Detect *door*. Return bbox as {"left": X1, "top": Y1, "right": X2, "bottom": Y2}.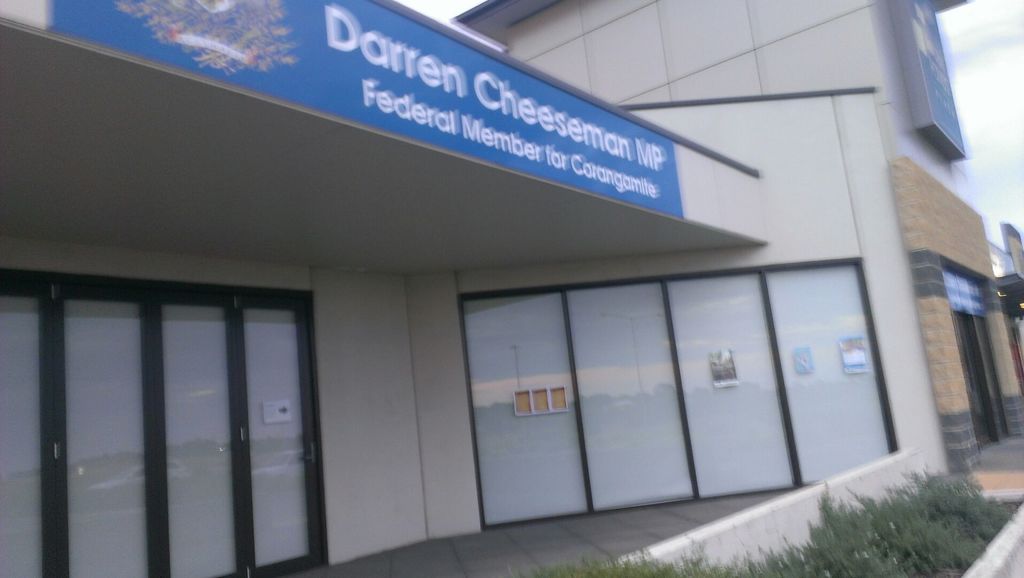
{"left": 230, "top": 302, "right": 318, "bottom": 577}.
